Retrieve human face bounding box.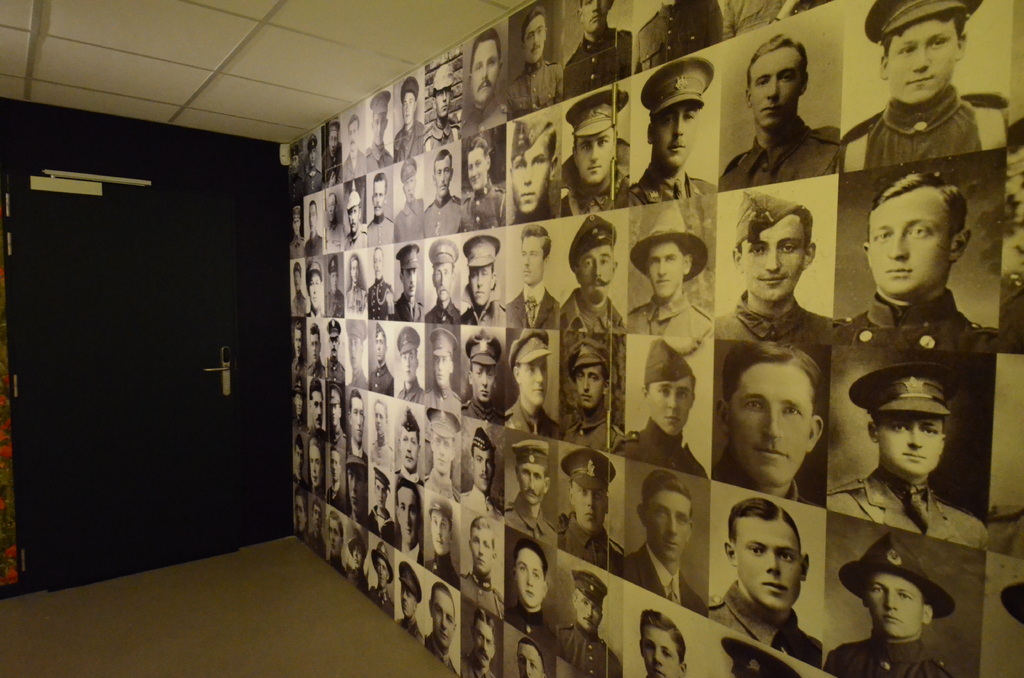
Bounding box: (434,91,452,117).
